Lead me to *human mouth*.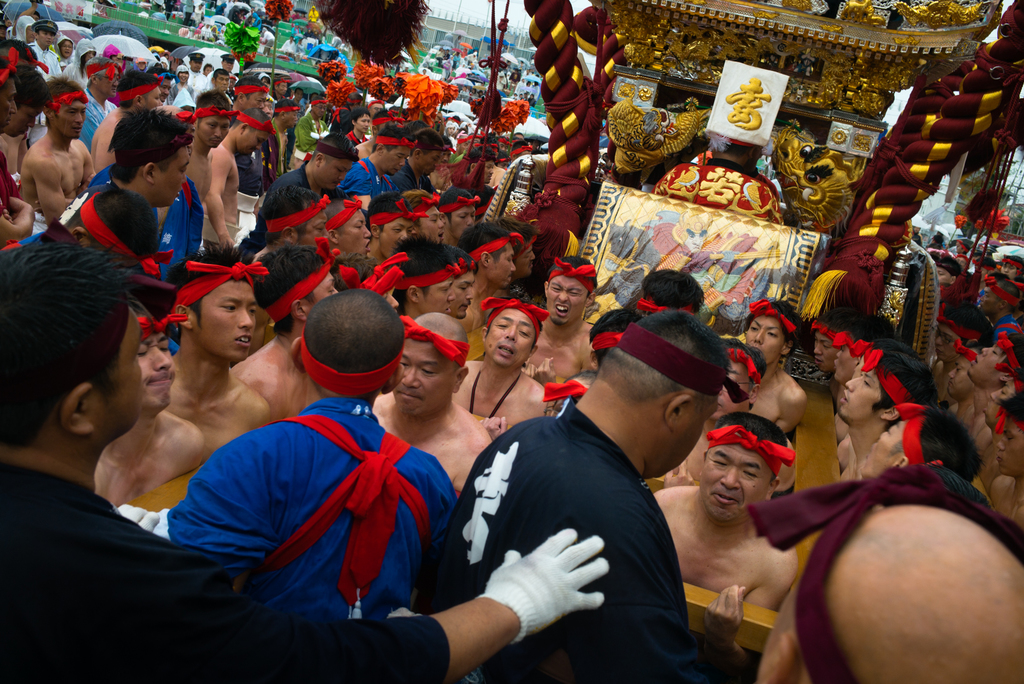
Lead to bbox=(436, 232, 444, 241).
